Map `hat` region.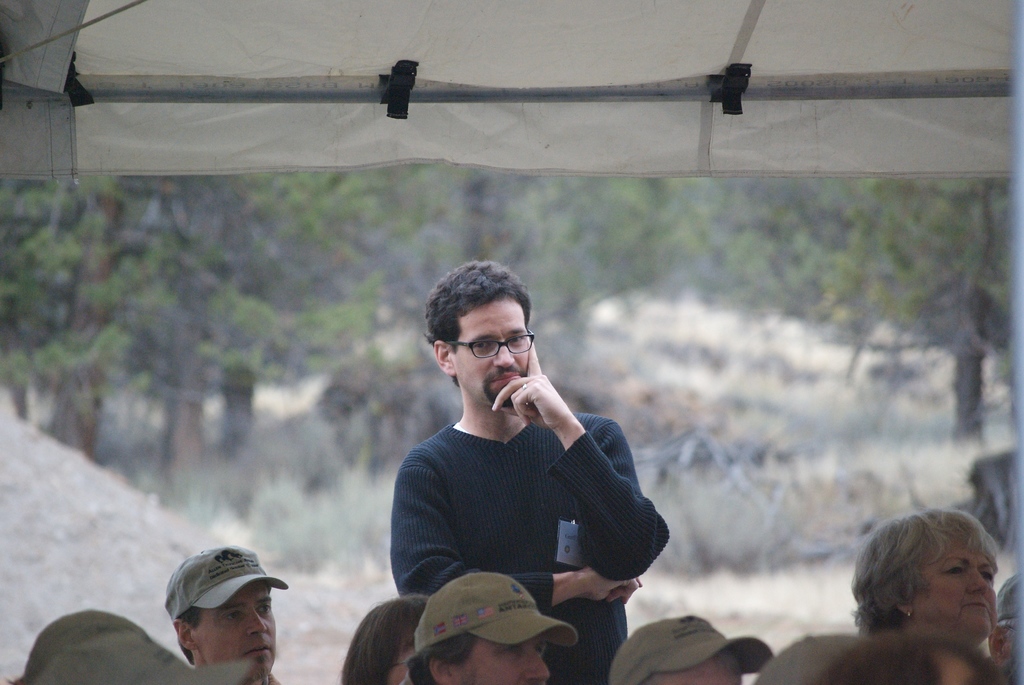
Mapped to <bbox>609, 613, 774, 684</bbox>.
